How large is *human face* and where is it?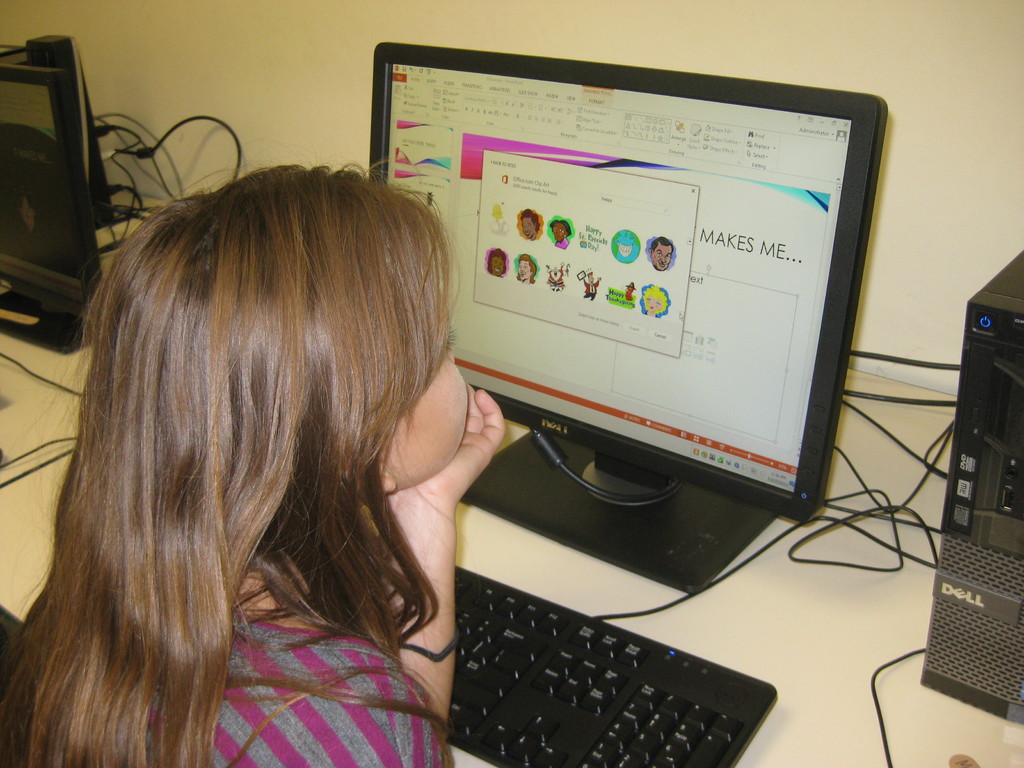
Bounding box: box(493, 258, 506, 276).
